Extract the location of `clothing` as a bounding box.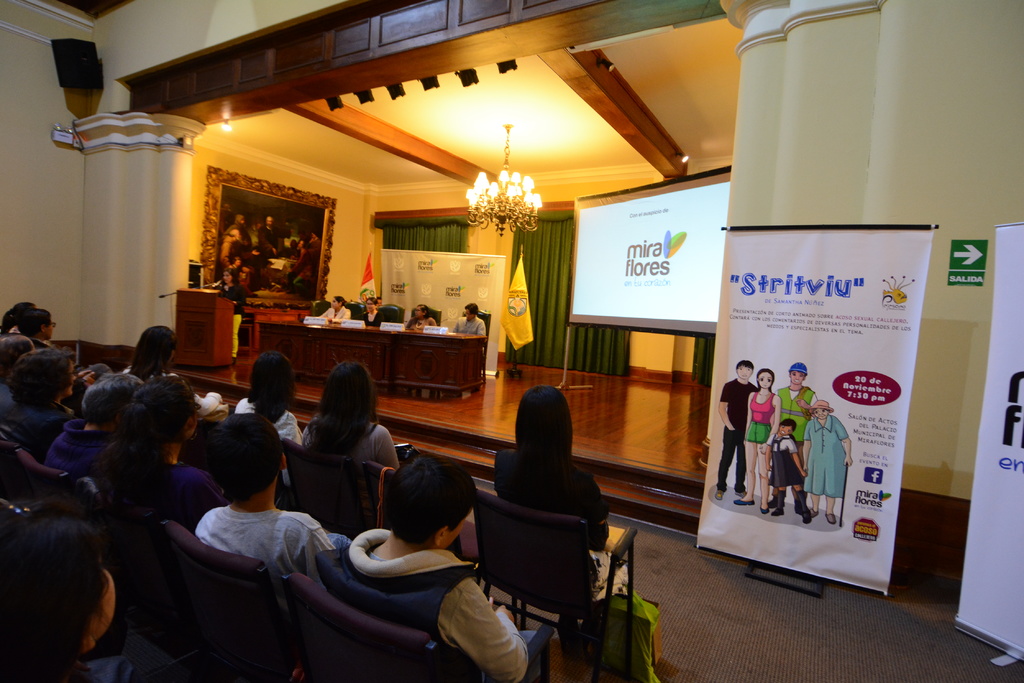
rect(340, 527, 548, 682).
